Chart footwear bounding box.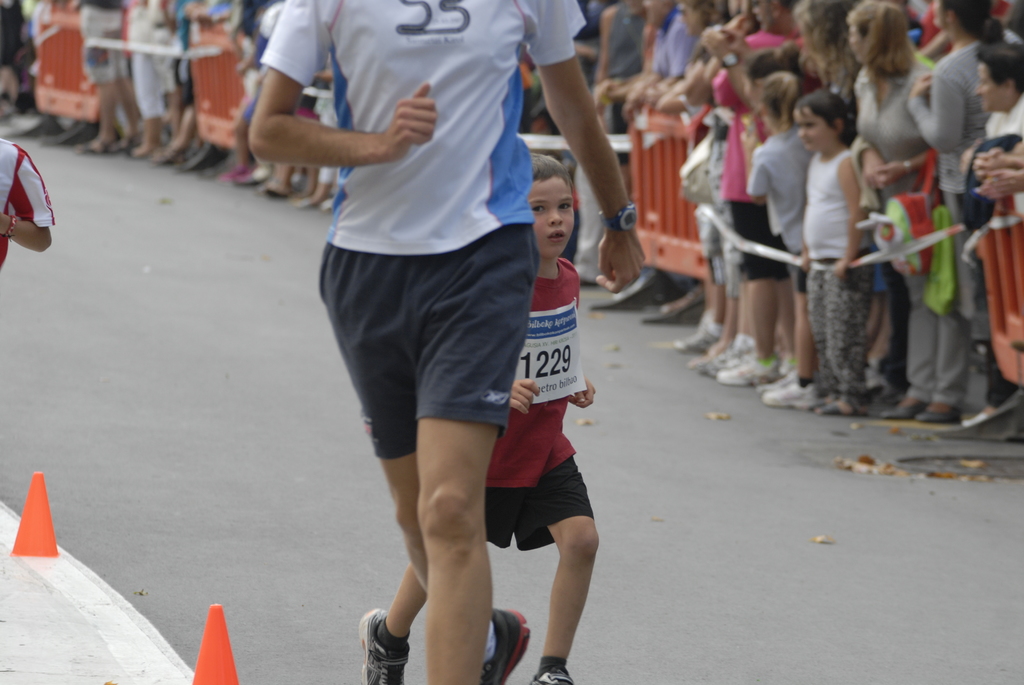
Charted: x1=589, y1=264, x2=675, y2=313.
